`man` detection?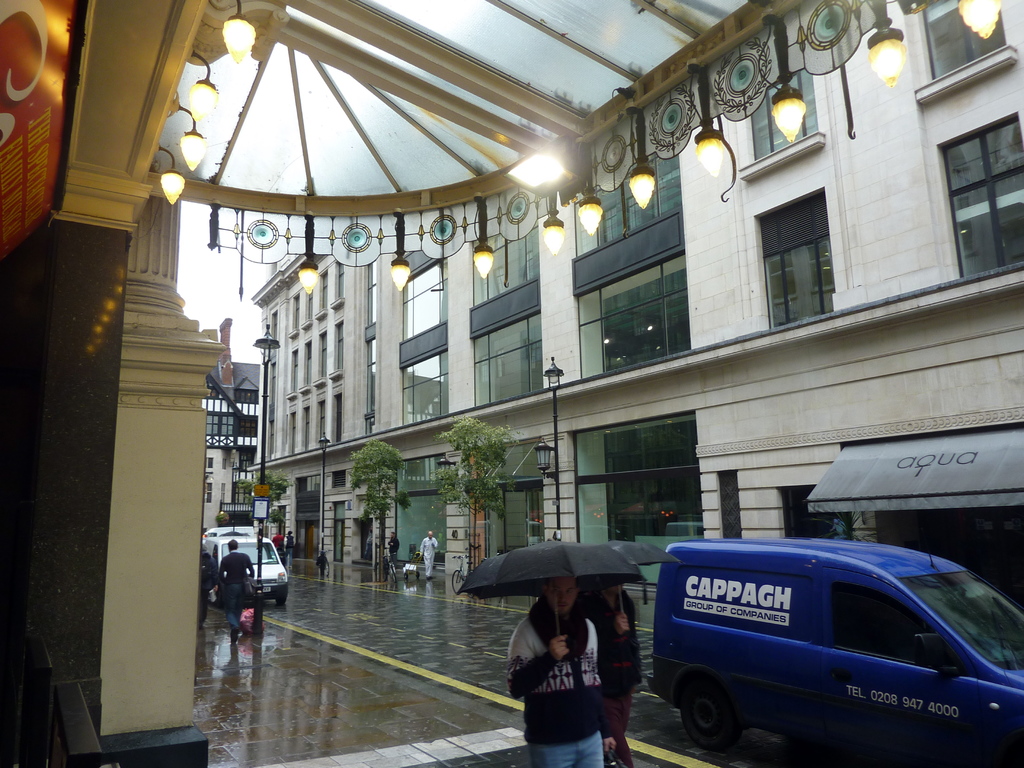
region(484, 566, 635, 739)
